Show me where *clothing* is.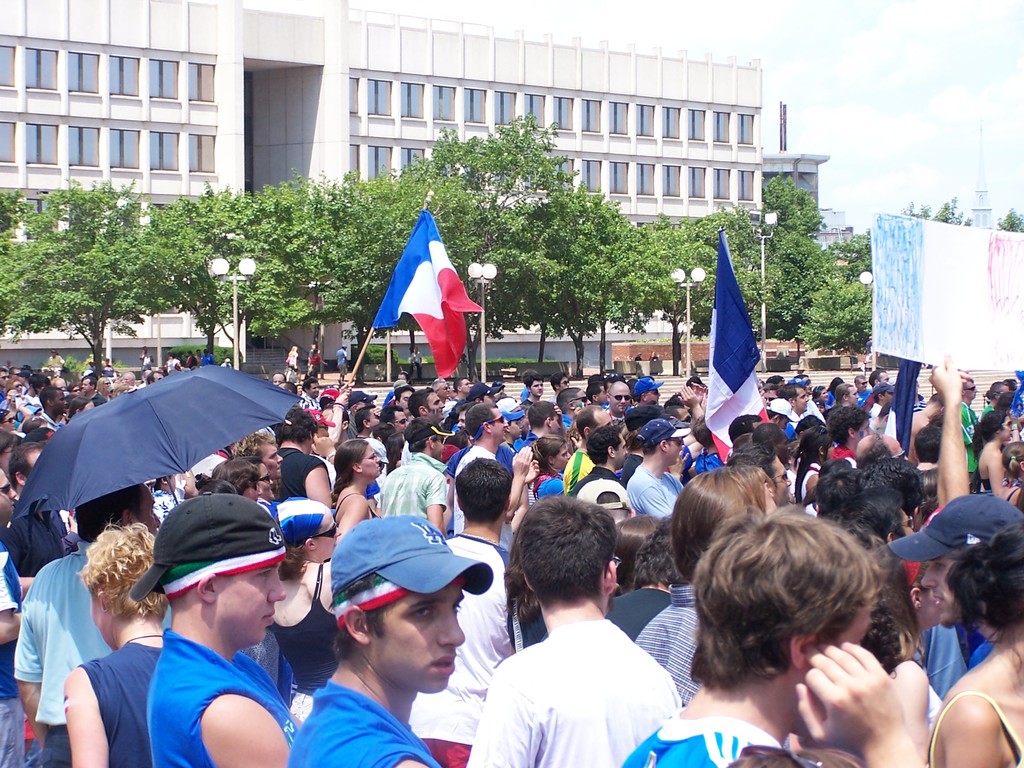
*clothing* is at <region>384, 350, 394, 386</region>.
